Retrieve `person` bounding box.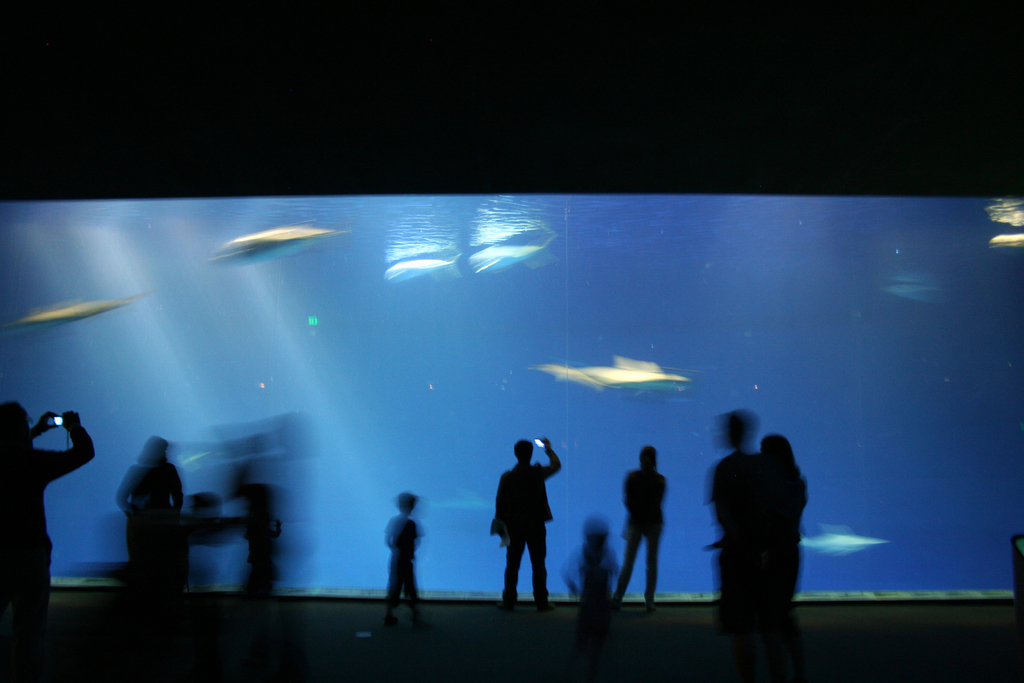
Bounding box: box=[115, 431, 183, 563].
